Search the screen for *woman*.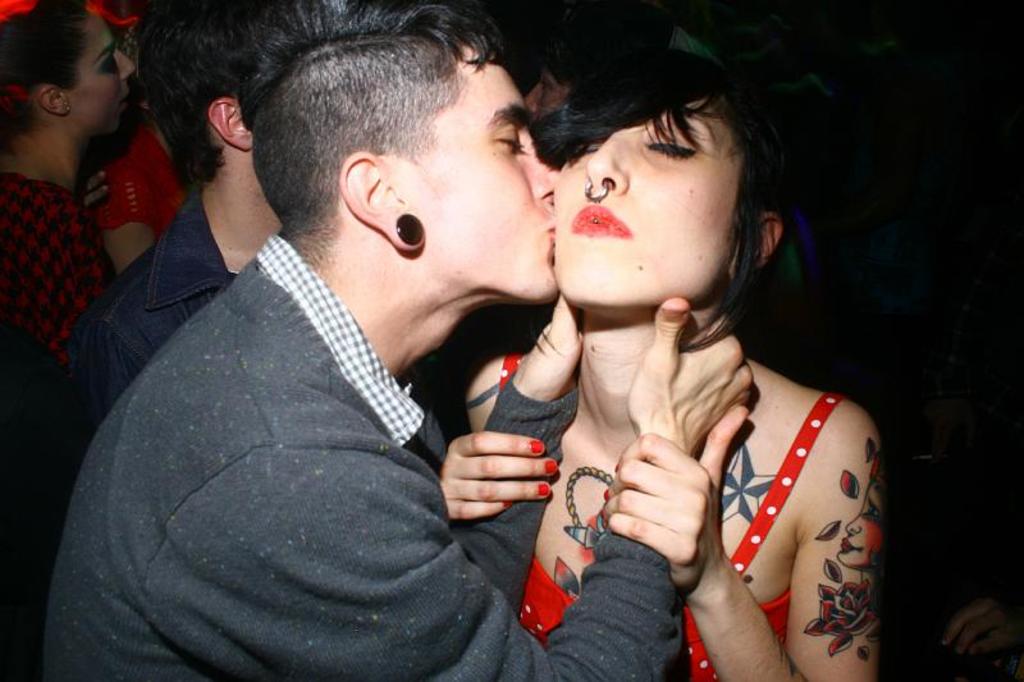
Found at crop(445, 14, 868, 681).
